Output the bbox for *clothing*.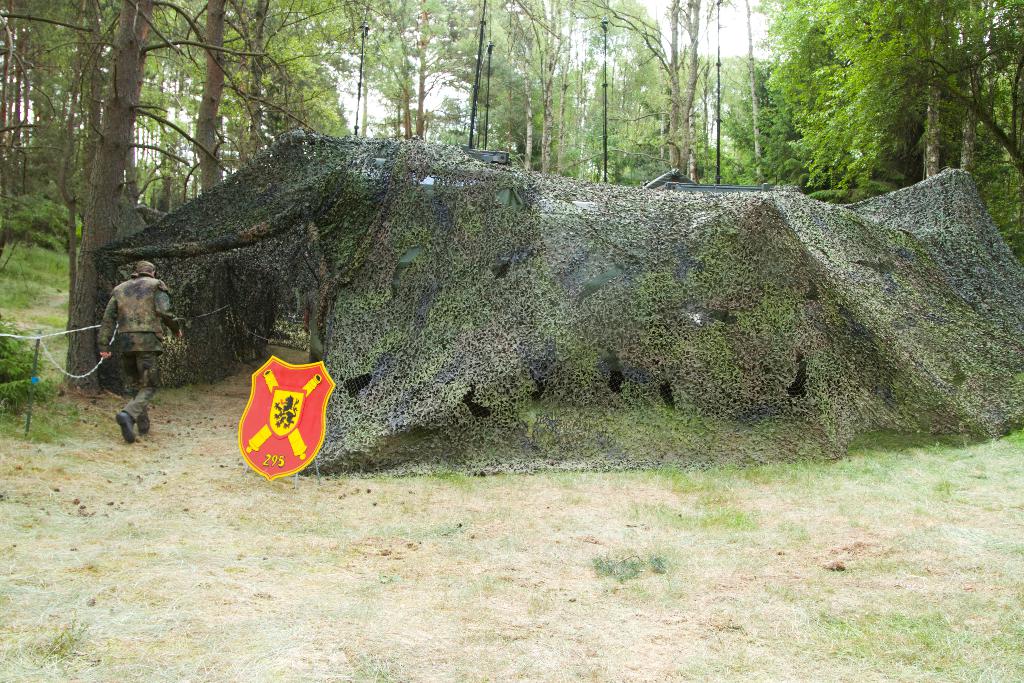
[93, 272, 179, 436].
